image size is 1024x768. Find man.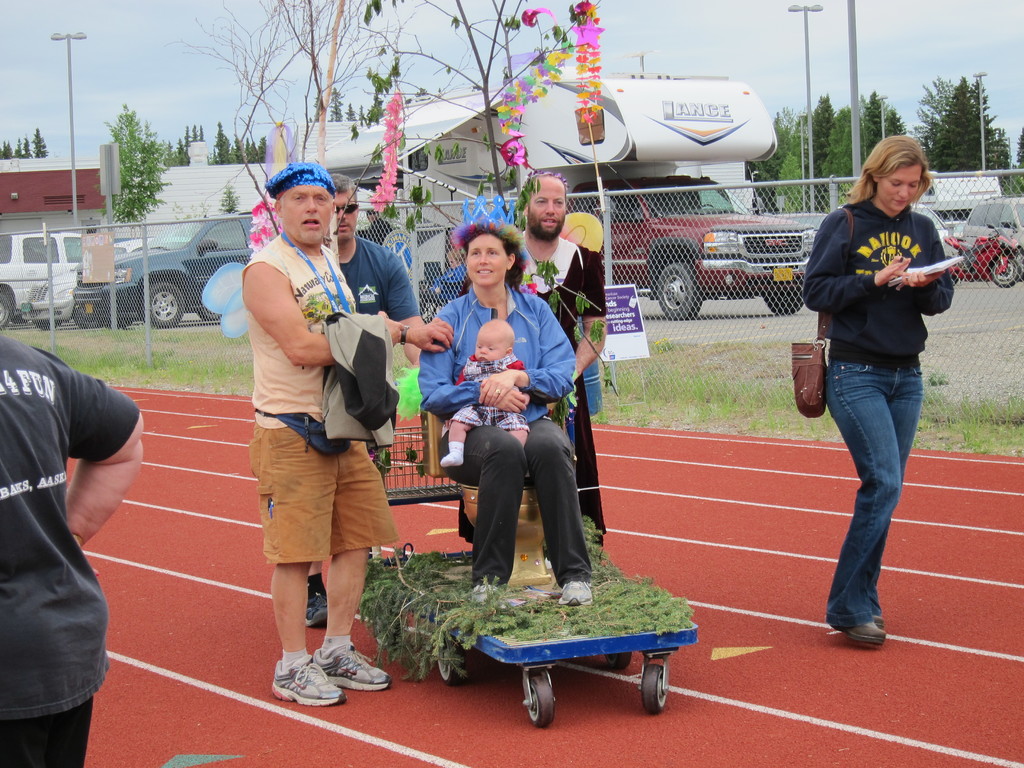
bbox=[241, 159, 455, 707].
